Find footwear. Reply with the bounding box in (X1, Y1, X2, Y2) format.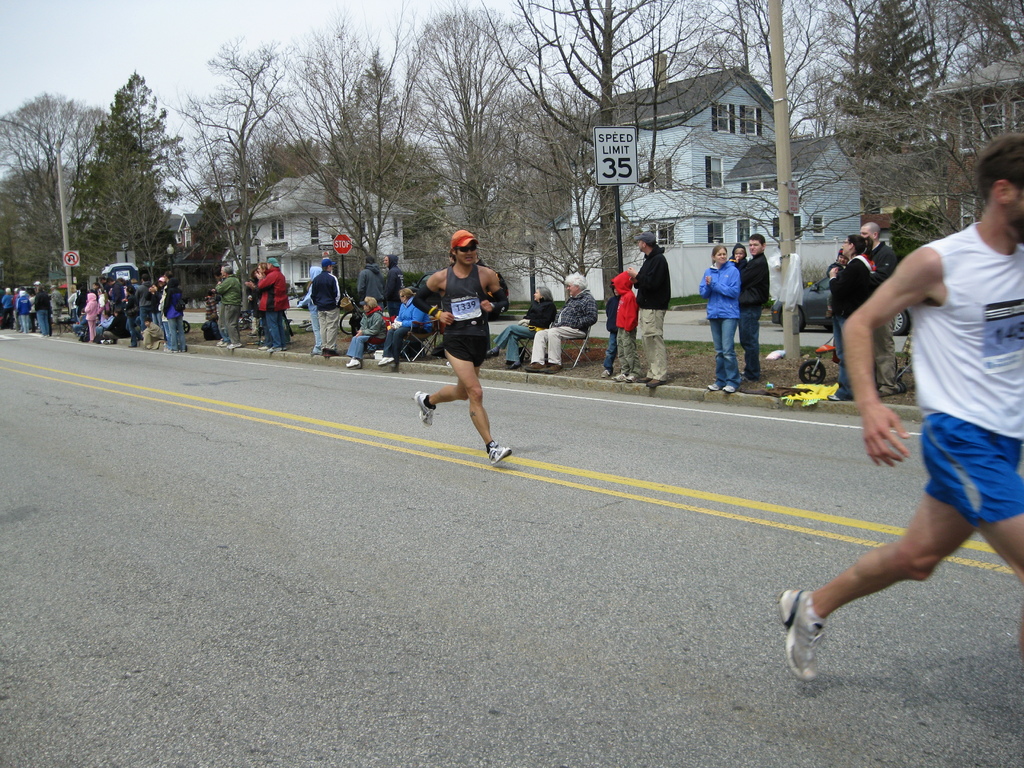
(609, 373, 622, 385).
